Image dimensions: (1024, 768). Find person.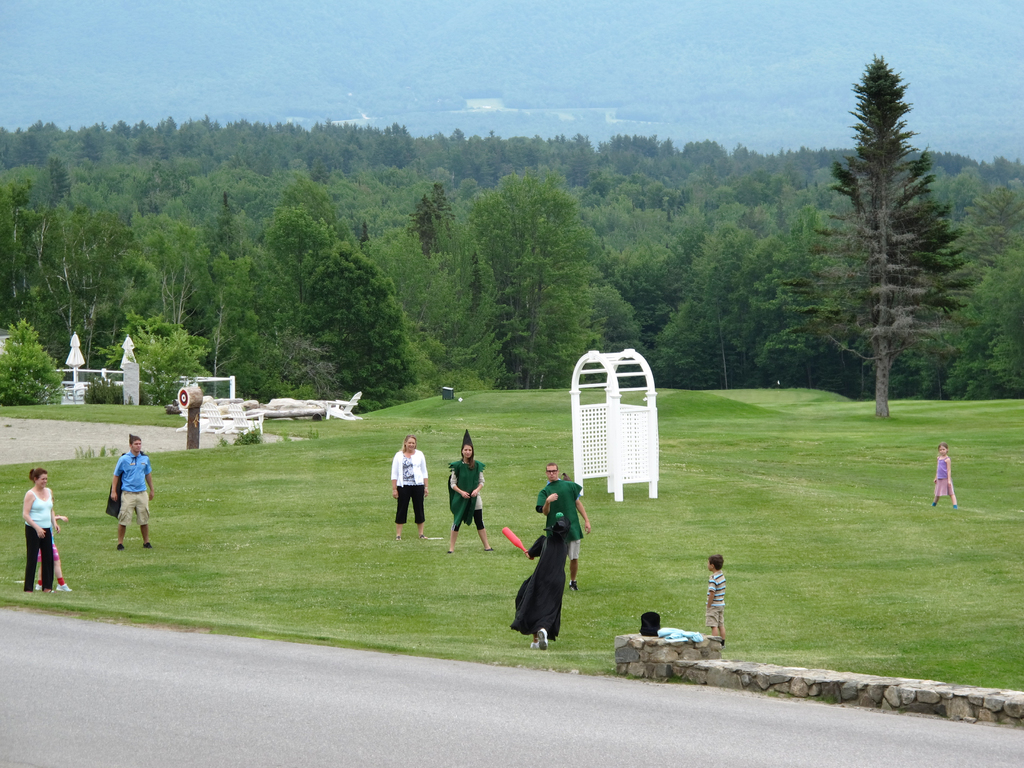
<region>380, 446, 431, 548</region>.
